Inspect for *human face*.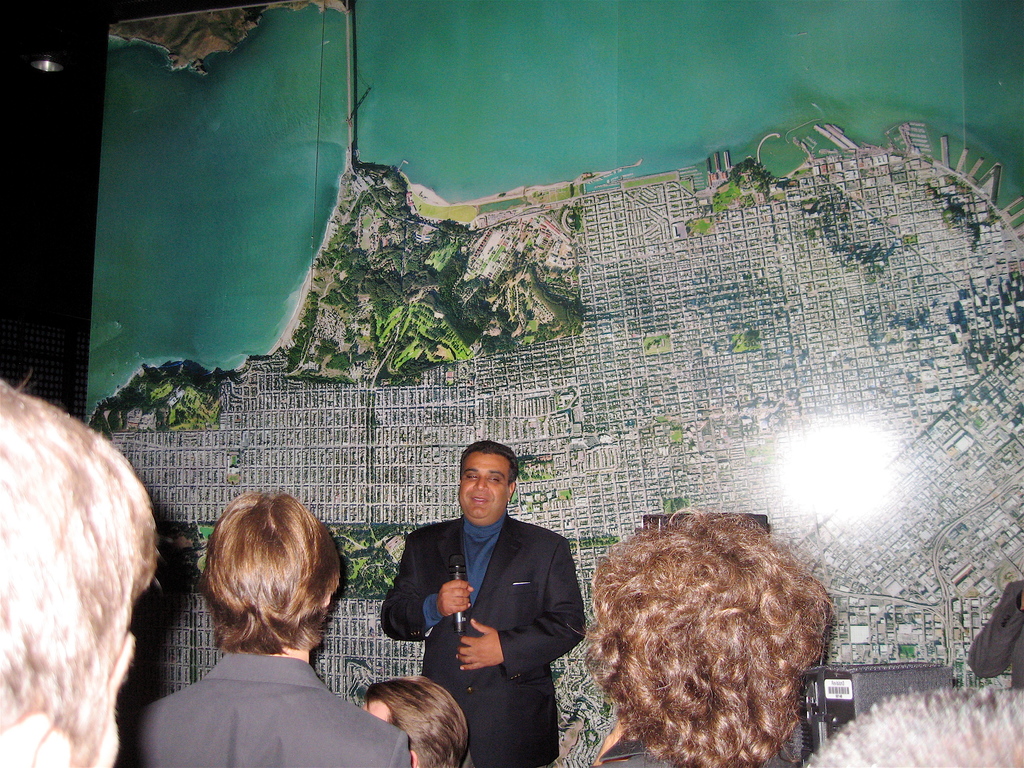
Inspection: 460,454,509,516.
